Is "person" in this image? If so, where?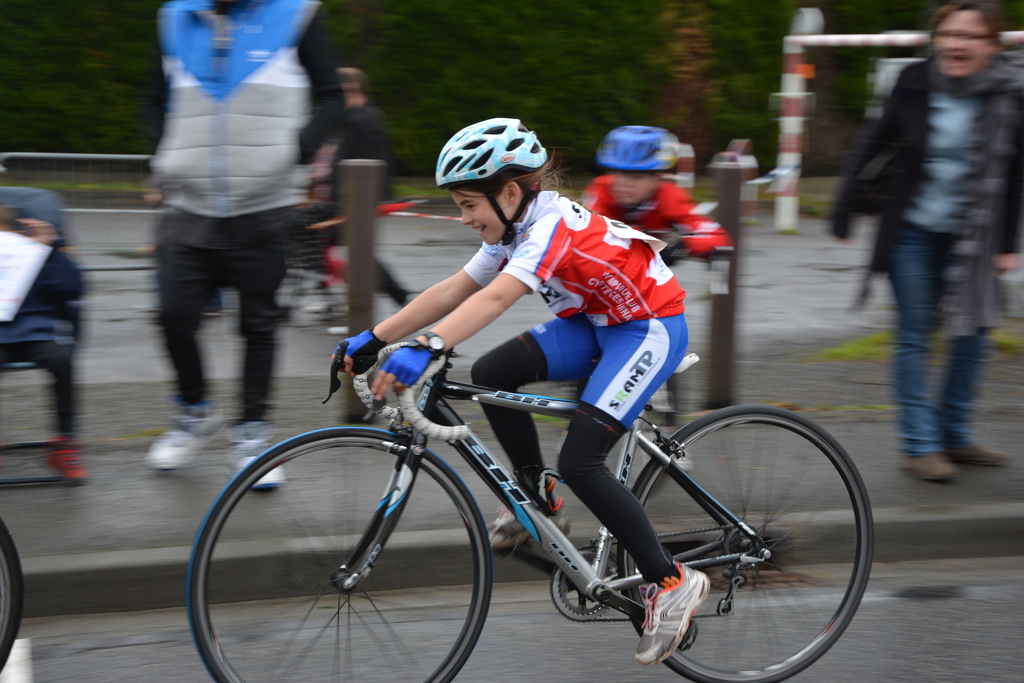
Yes, at x1=838 y1=1 x2=1002 y2=509.
